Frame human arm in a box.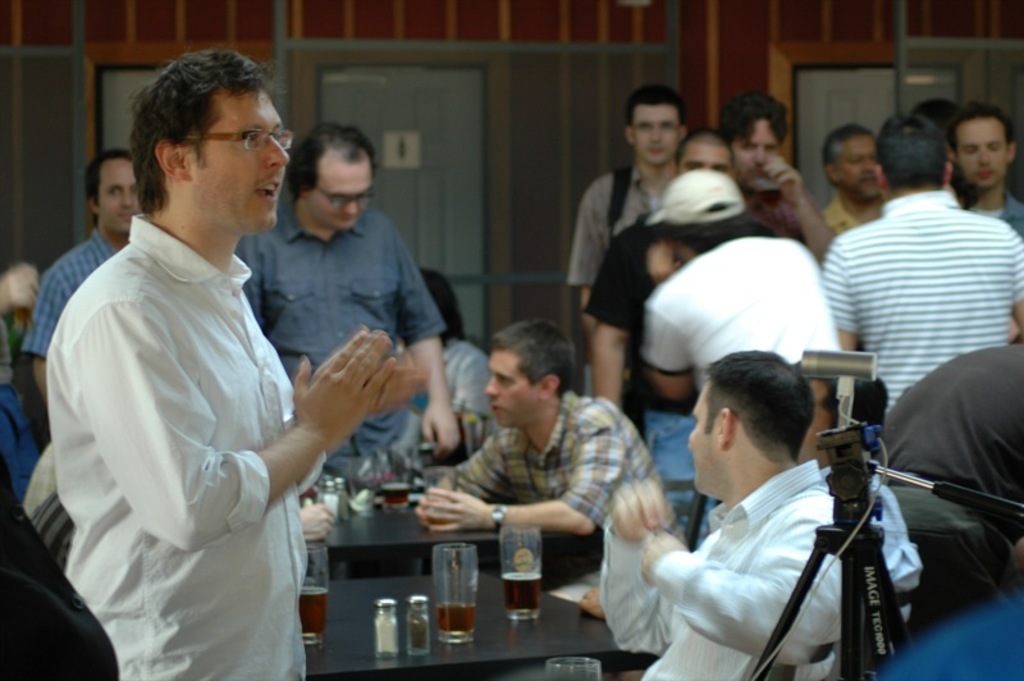
[78,305,389,554].
